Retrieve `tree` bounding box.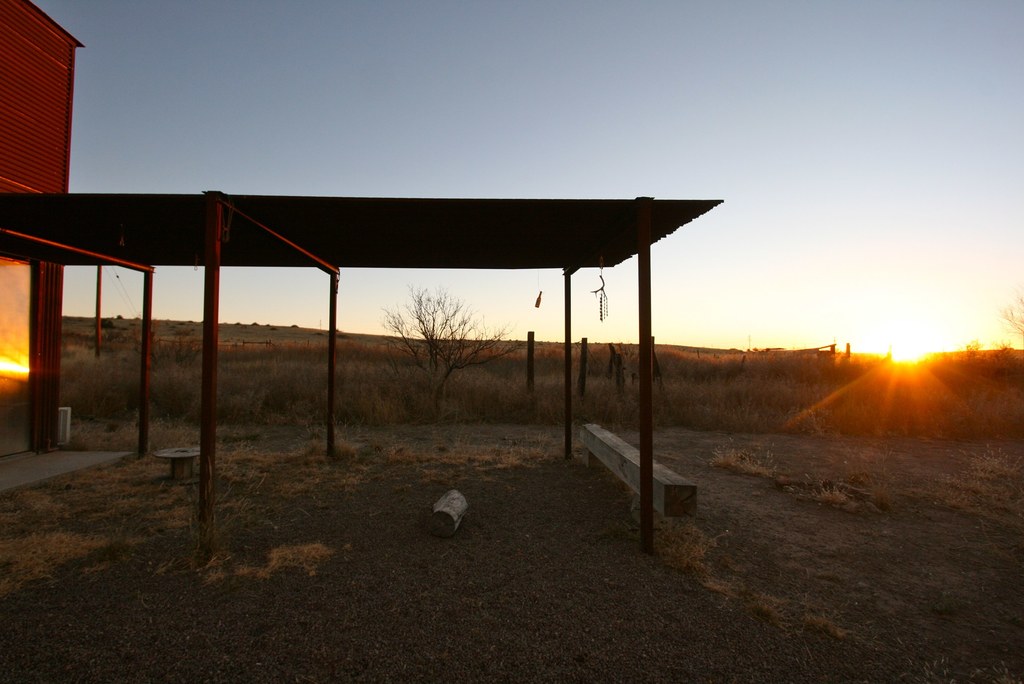
Bounding box: region(349, 265, 531, 437).
